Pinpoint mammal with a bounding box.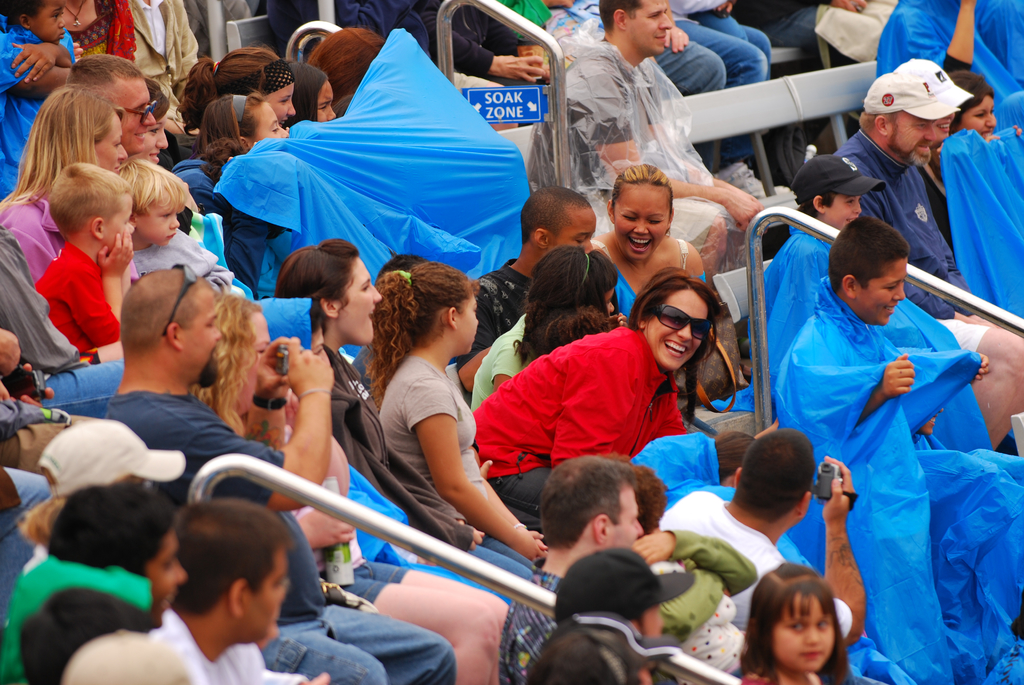
[187, 40, 296, 159].
